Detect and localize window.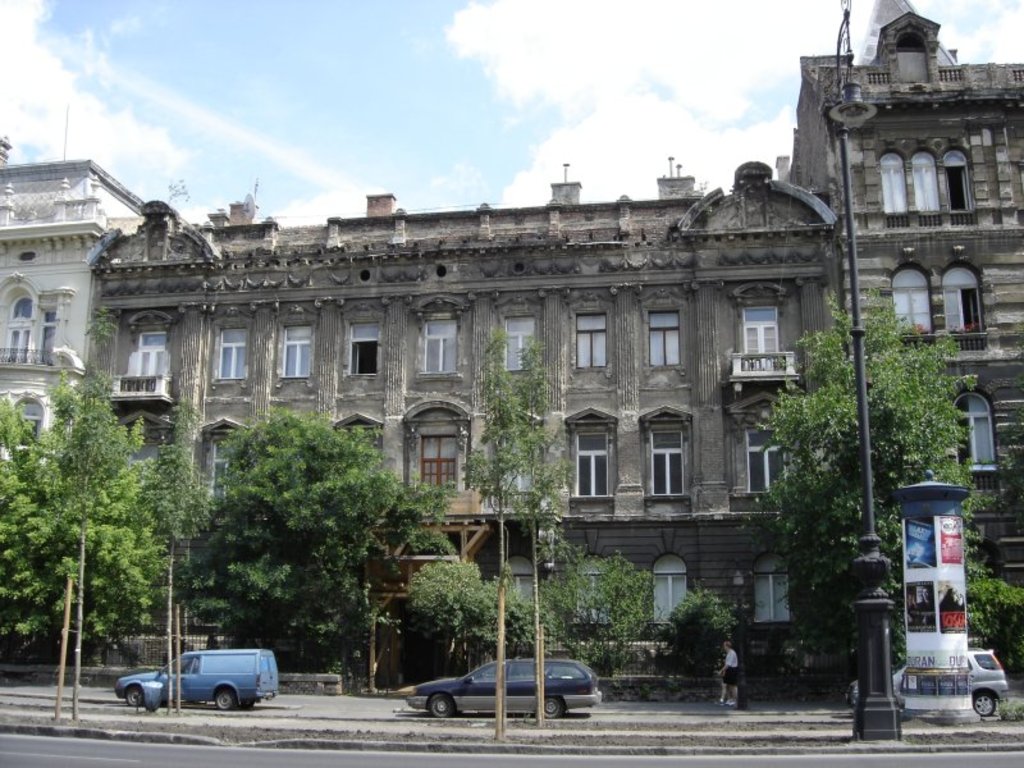
Localized at Rect(8, 291, 37, 362).
